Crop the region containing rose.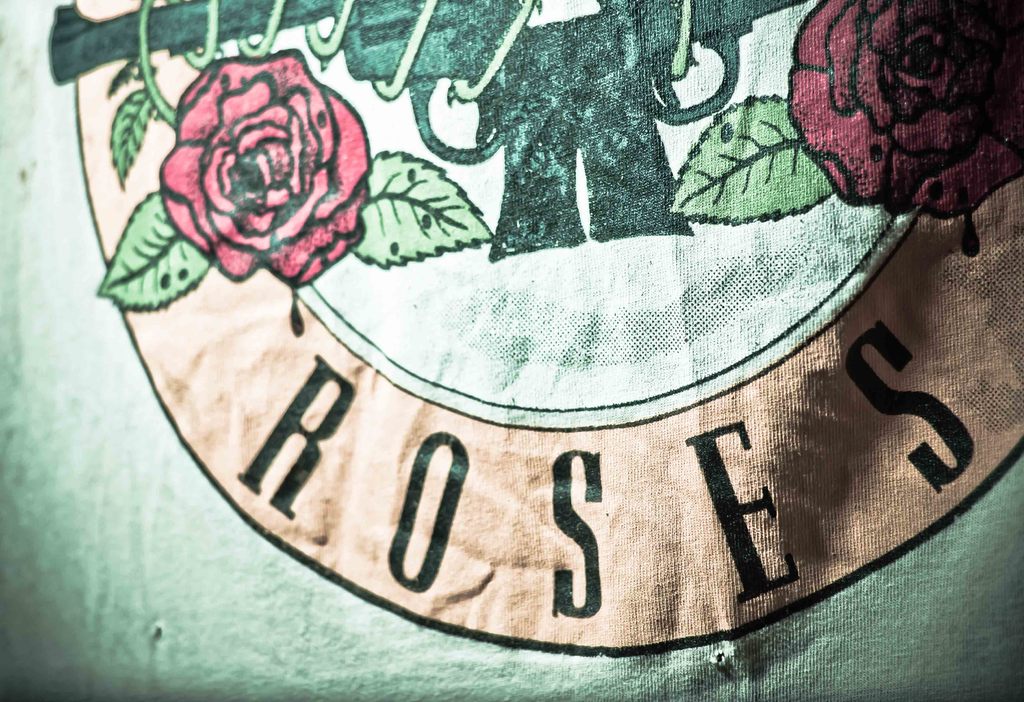
Crop region: (790,0,1023,214).
